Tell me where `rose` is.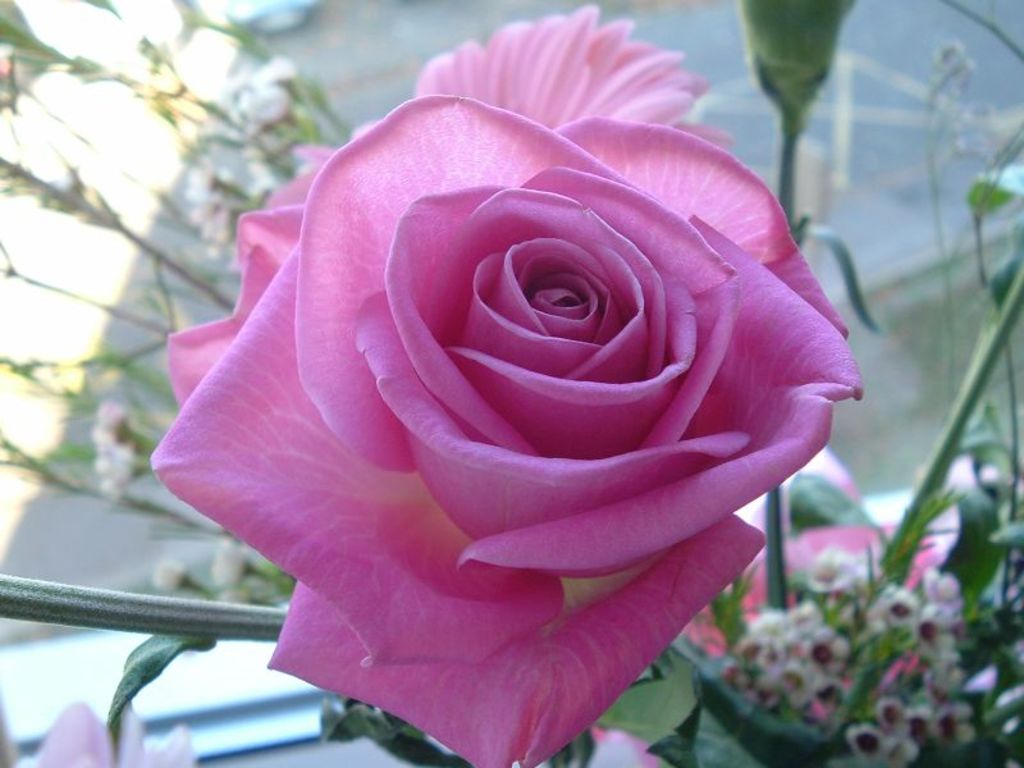
`rose` is at [145, 88, 869, 767].
